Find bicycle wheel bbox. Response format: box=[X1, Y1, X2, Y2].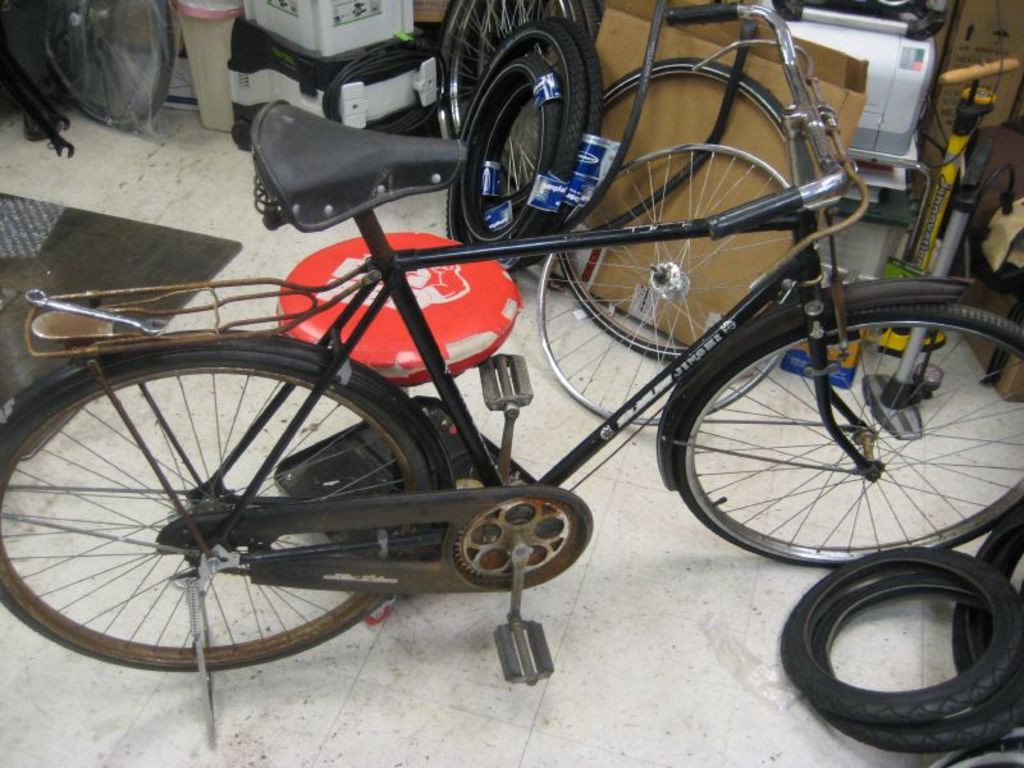
box=[534, 147, 806, 424].
